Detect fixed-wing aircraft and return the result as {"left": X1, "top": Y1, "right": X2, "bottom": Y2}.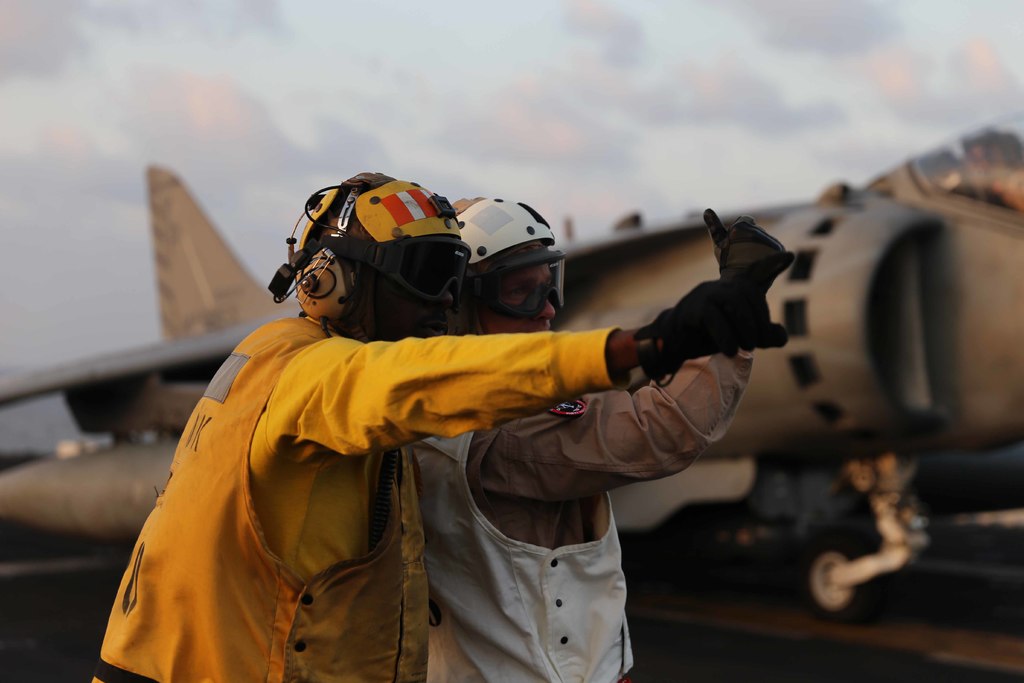
{"left": 1, "top": 113, "right": 1022, "bottom": 616}.
